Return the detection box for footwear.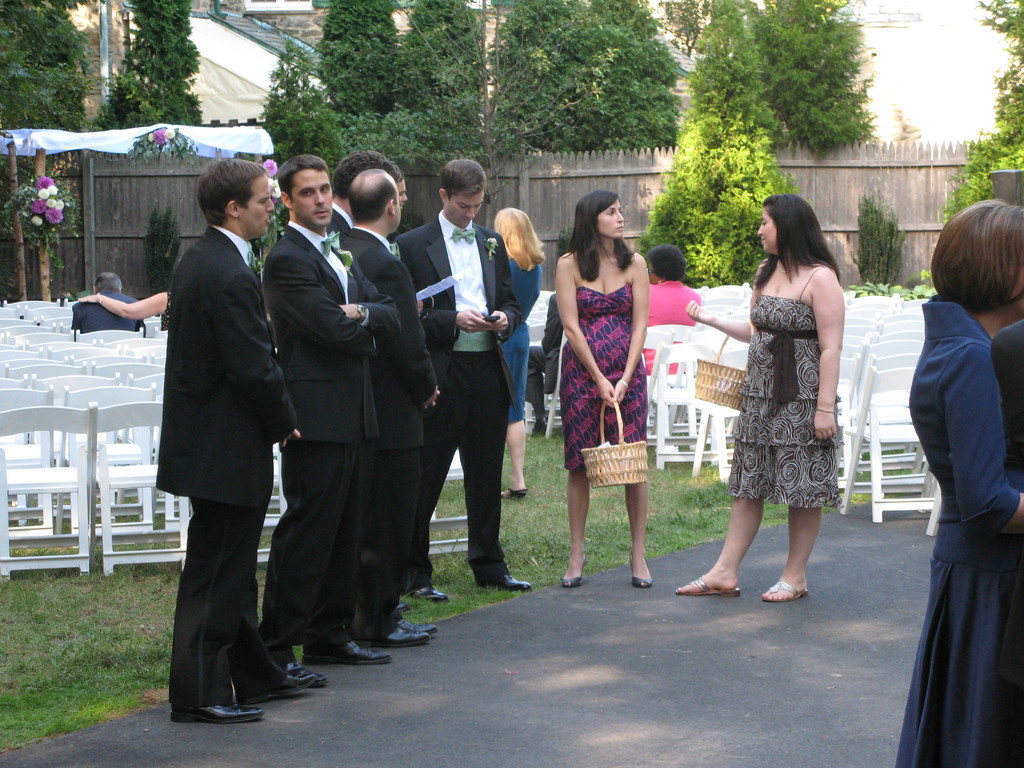
pyautogui.locateOnScreen(401, 596, 410, 610).
